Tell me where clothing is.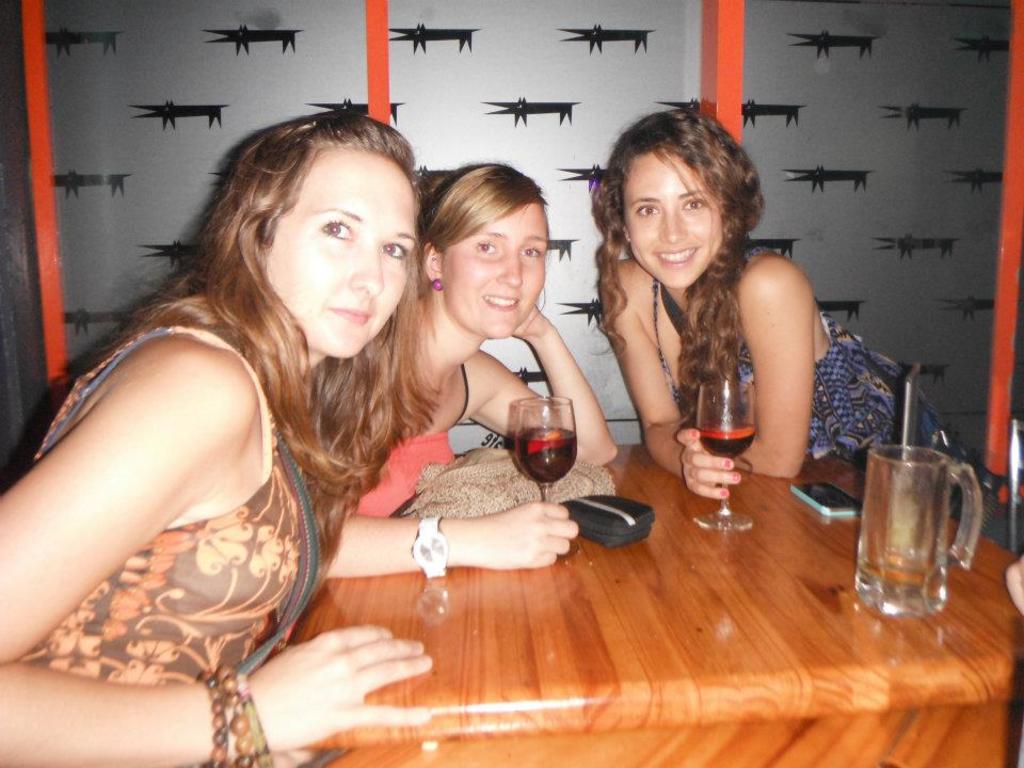
clothing is at BBox(650, 247, 1002, 535).
